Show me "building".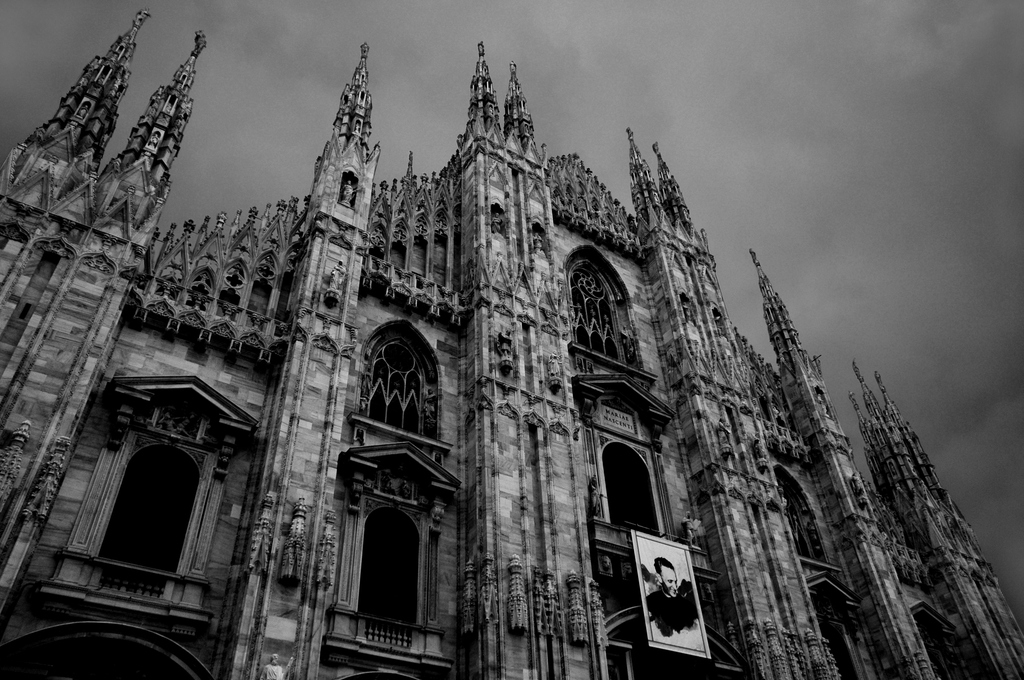
"building" is here: bbox=[0, 10, 1023, 679].
